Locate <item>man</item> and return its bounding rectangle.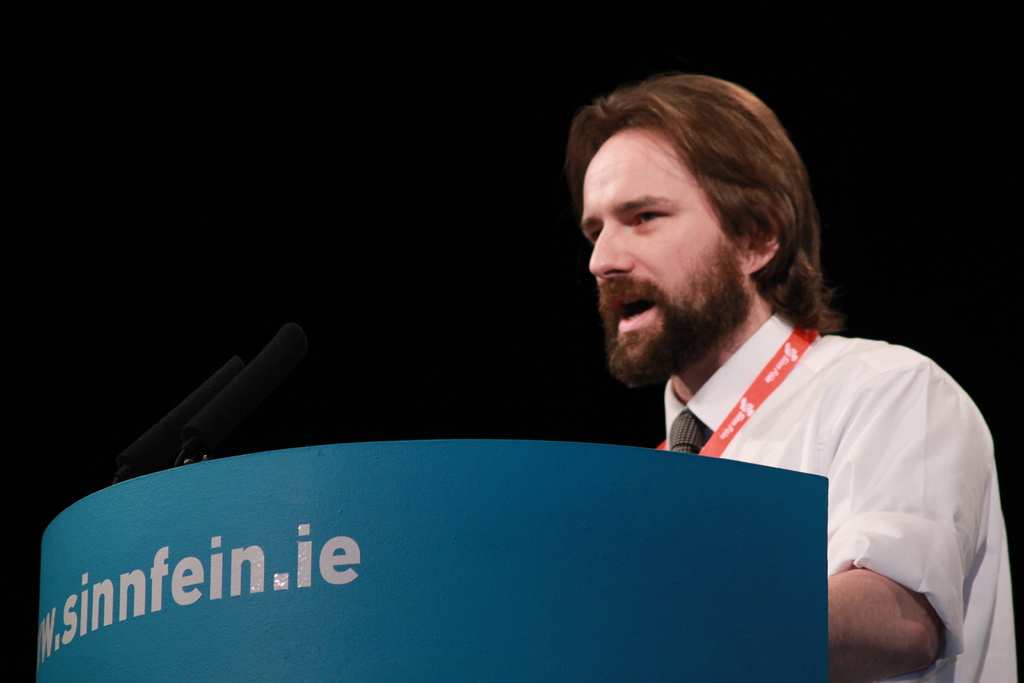
417/86/998/654.
